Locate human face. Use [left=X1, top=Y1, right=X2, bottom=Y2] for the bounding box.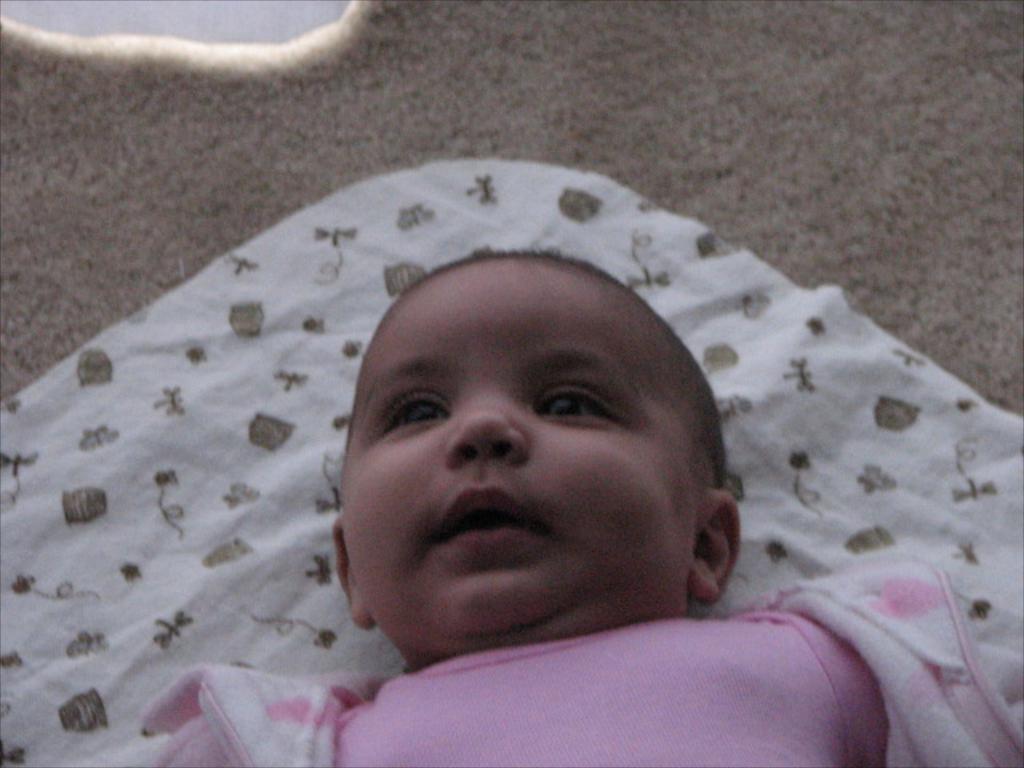
[left=336, top=278, right=686, bottom=646].
